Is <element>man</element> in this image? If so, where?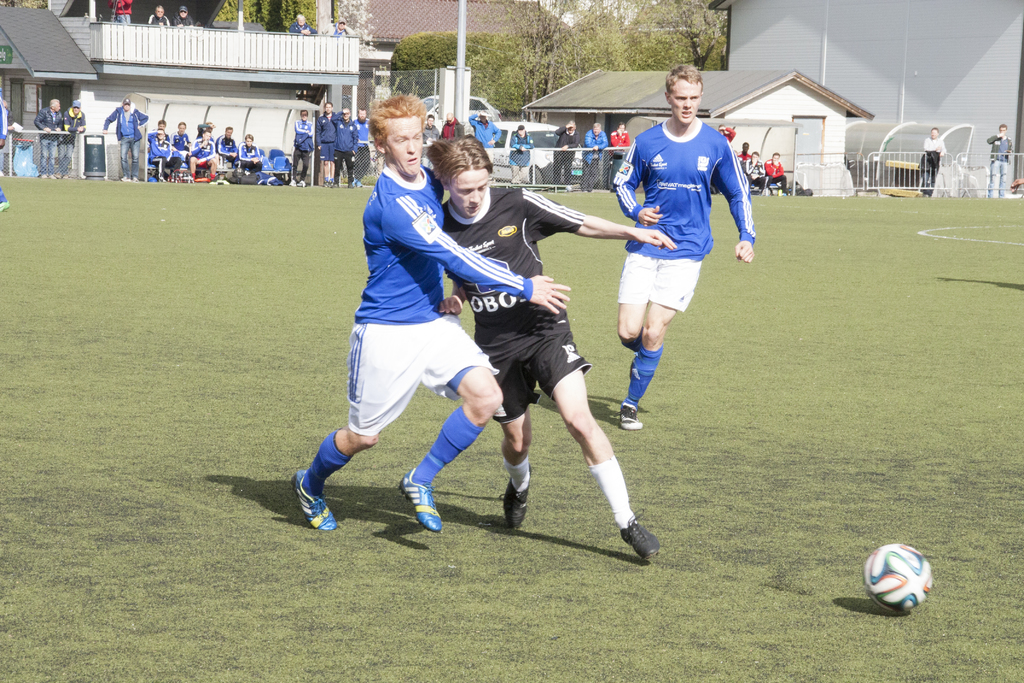
Yes, at x1=33, y1=96, x2=58, y2=180.
